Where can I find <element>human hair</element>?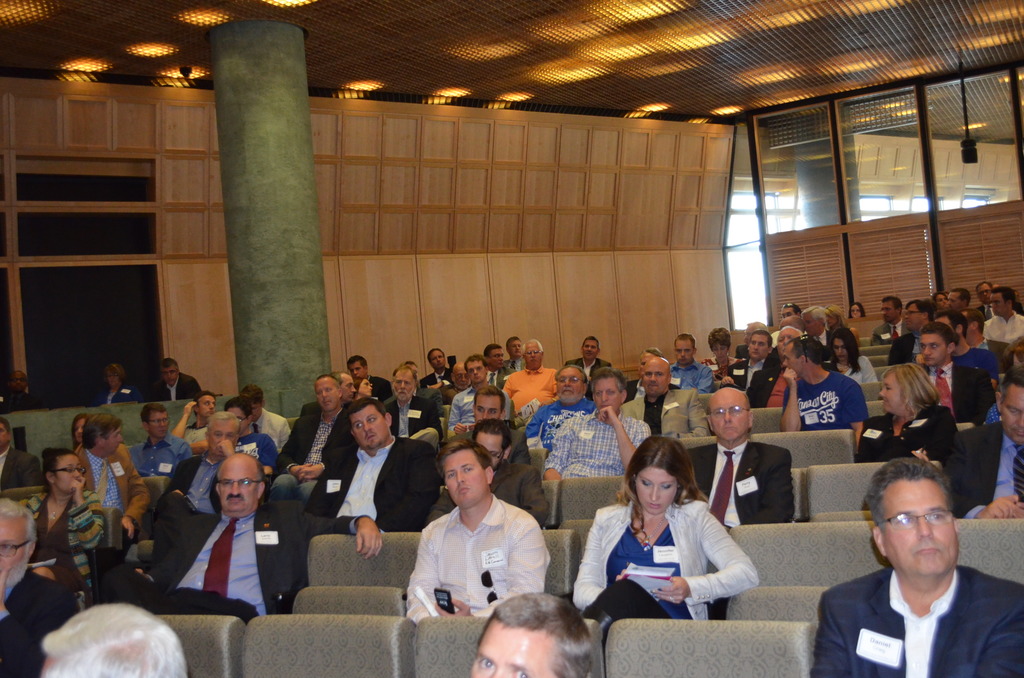
You can find it at (394, 366, 416, 380).
